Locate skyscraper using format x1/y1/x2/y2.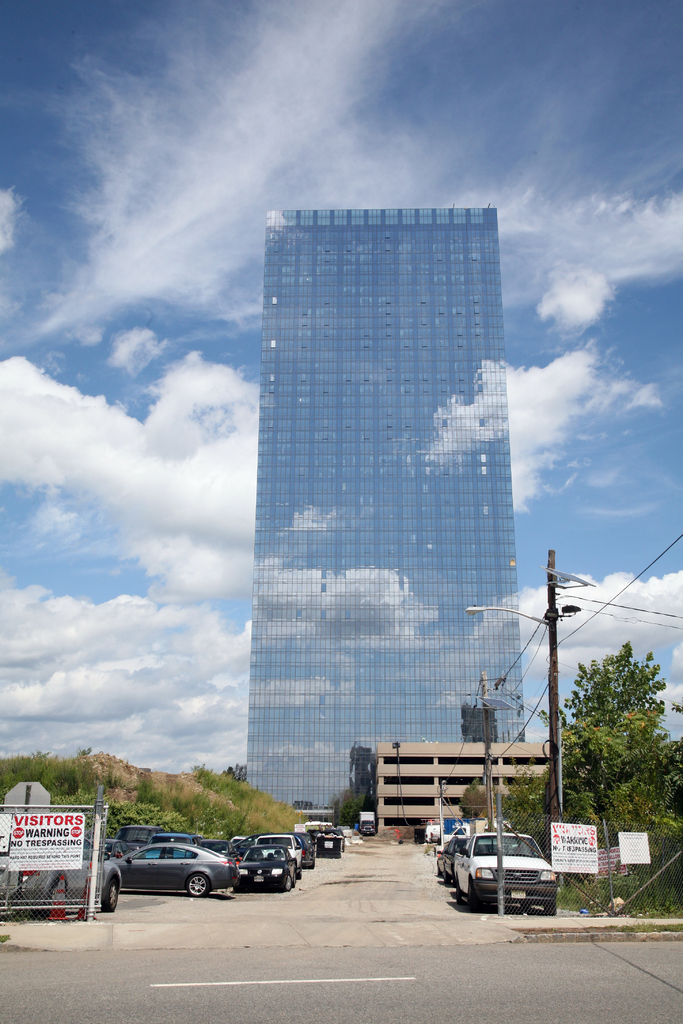
225/204/545/818.
